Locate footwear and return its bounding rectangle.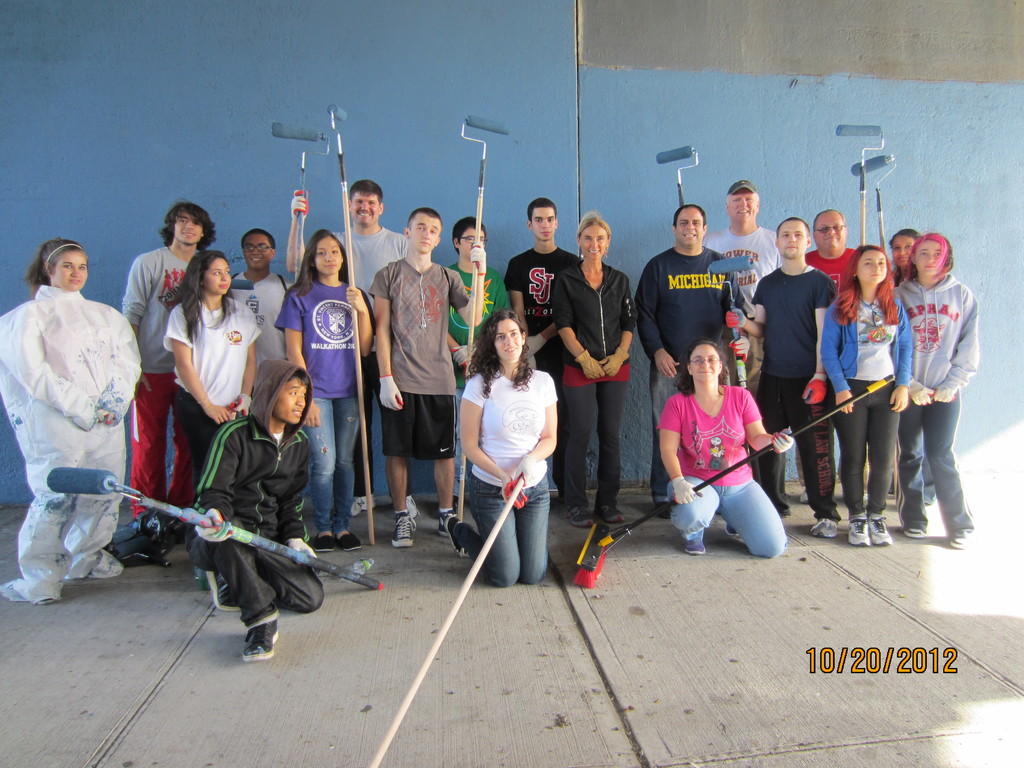
pyautogui.locateOnScreen(951, 531, 968, 550).
